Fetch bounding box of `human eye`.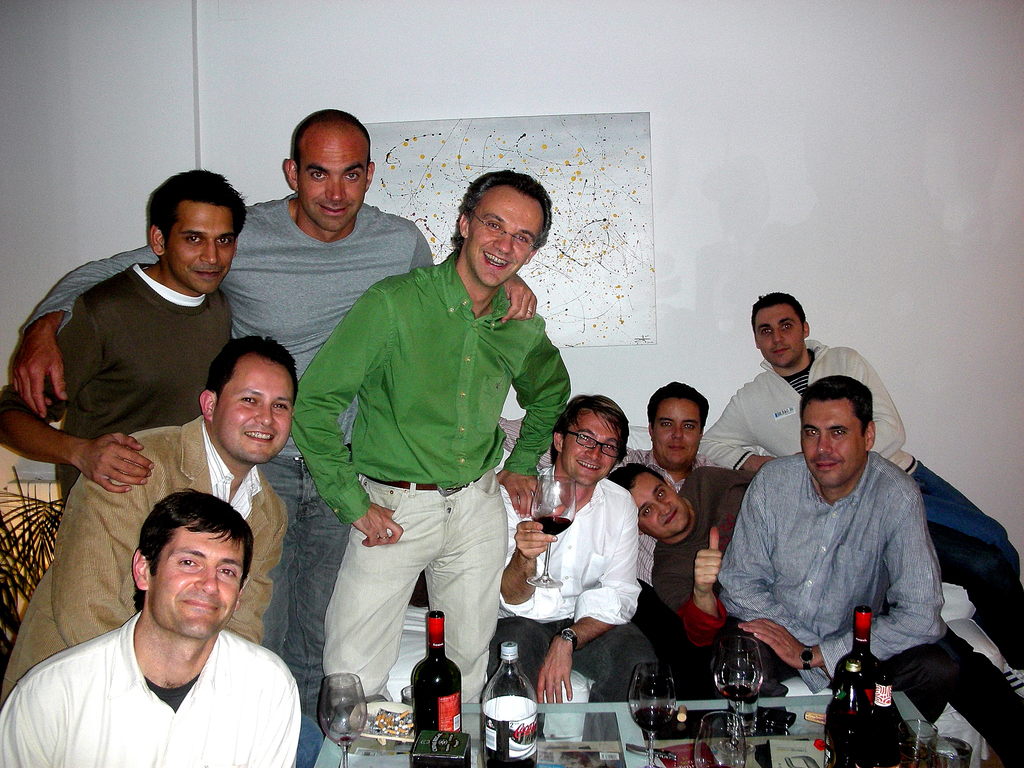
Bbox: {"left": 760, "top": 328, "right": 772, "bottom": 337}.
